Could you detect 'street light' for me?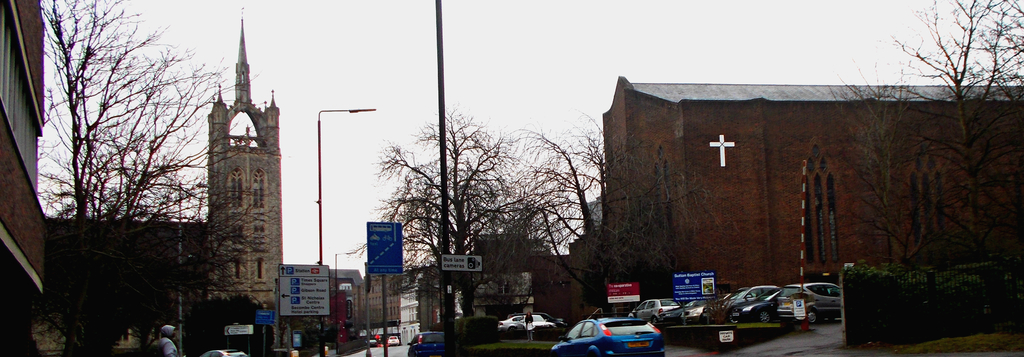
Detection result: <bbox>337, 253, 357, 353</bbox>.
